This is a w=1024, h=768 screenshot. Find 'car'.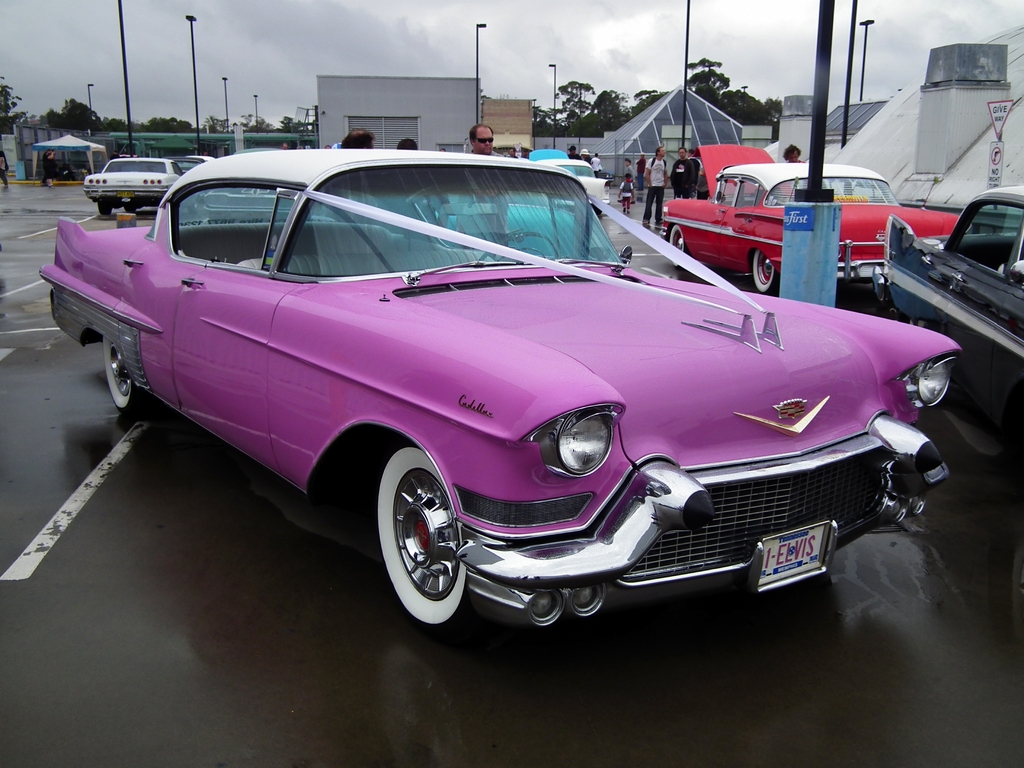
Bounding box: {"left": 868, "top": 191, "right": 1023, "bottom": 481}.
